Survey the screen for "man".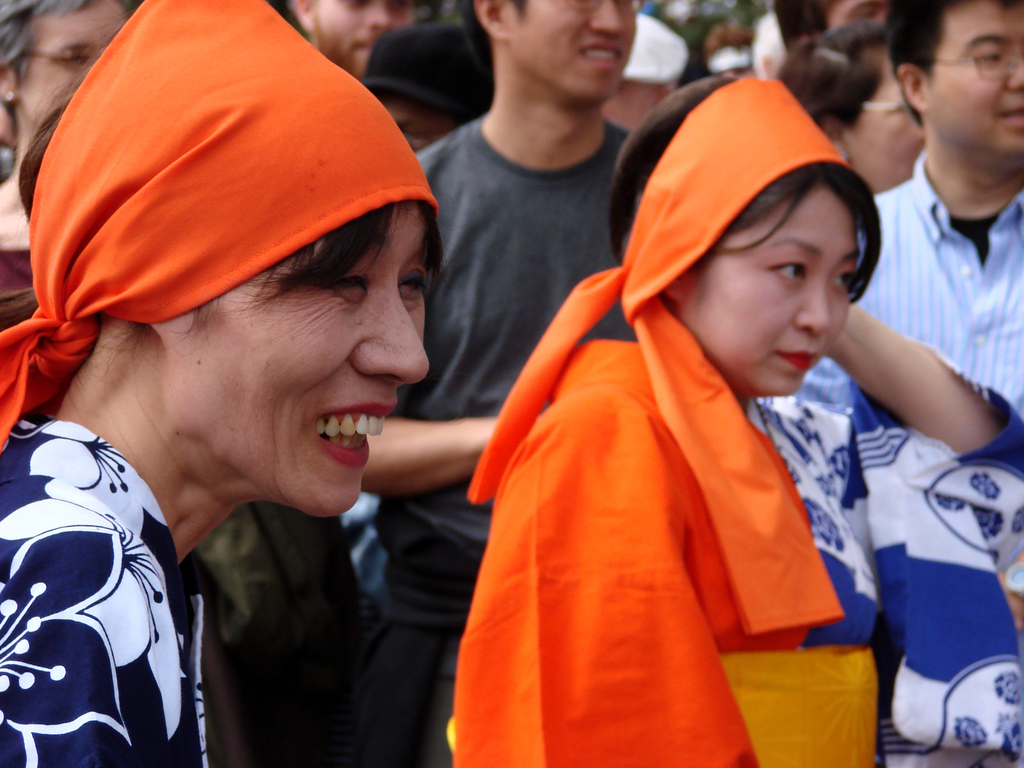
Survey found: [355, 27, 490, 146].
